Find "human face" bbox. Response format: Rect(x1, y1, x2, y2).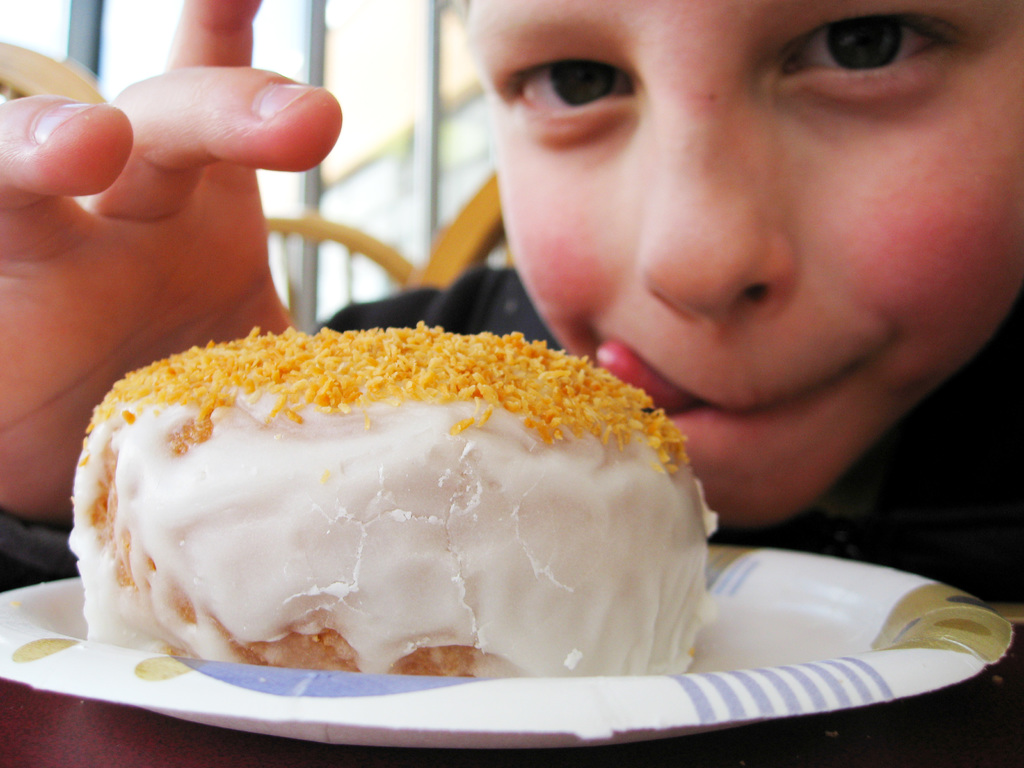
Rect(458, 0, 1023, 523).
